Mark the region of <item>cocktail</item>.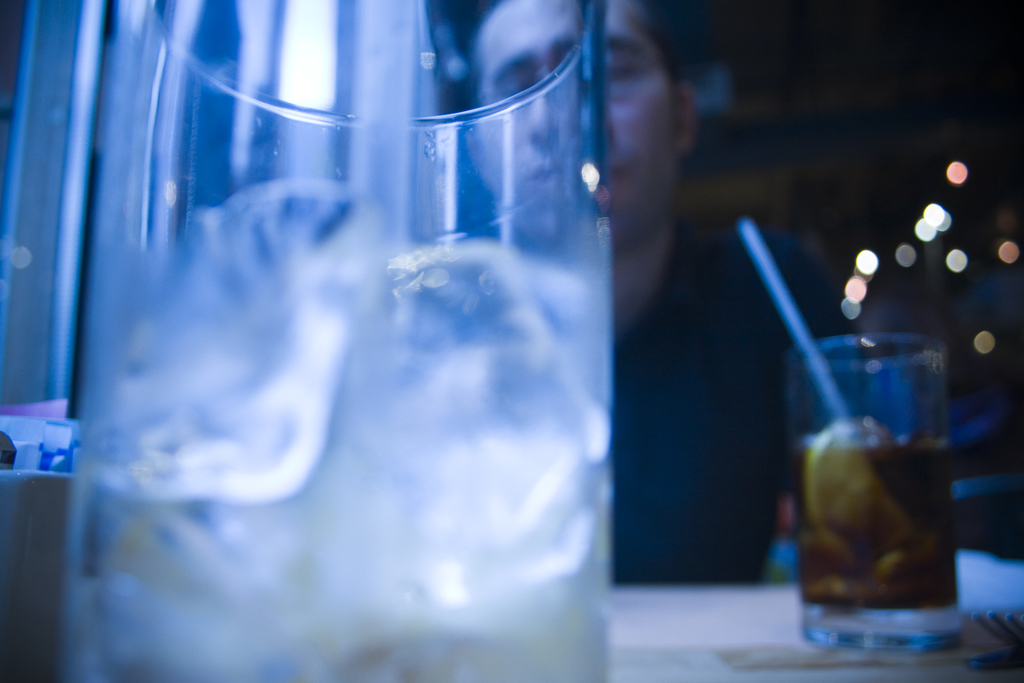
Region: region(787, 372, 975, 646).
